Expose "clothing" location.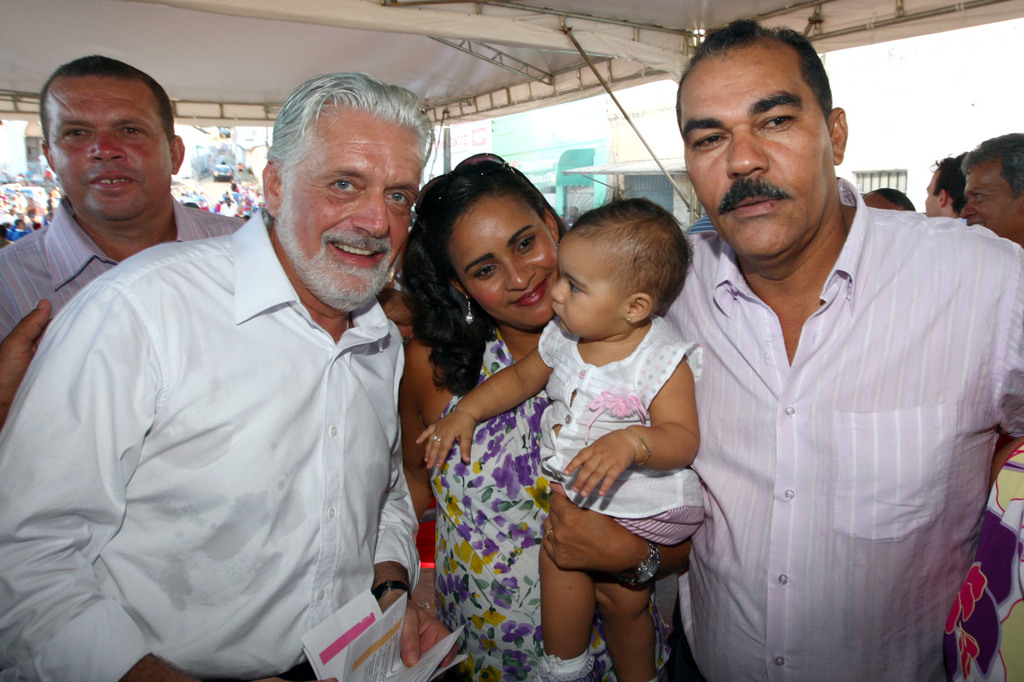
Exposed at (left=0, top=207, right=409, bottom=681).
